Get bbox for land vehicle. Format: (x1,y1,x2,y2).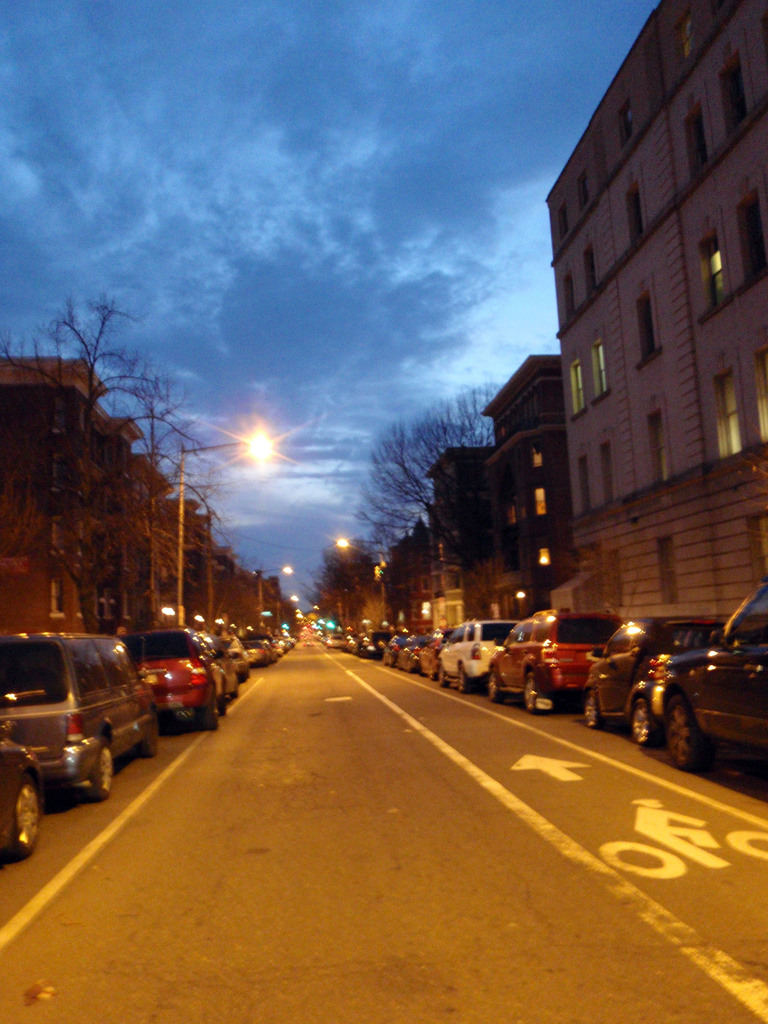
(10,630,159,815).
